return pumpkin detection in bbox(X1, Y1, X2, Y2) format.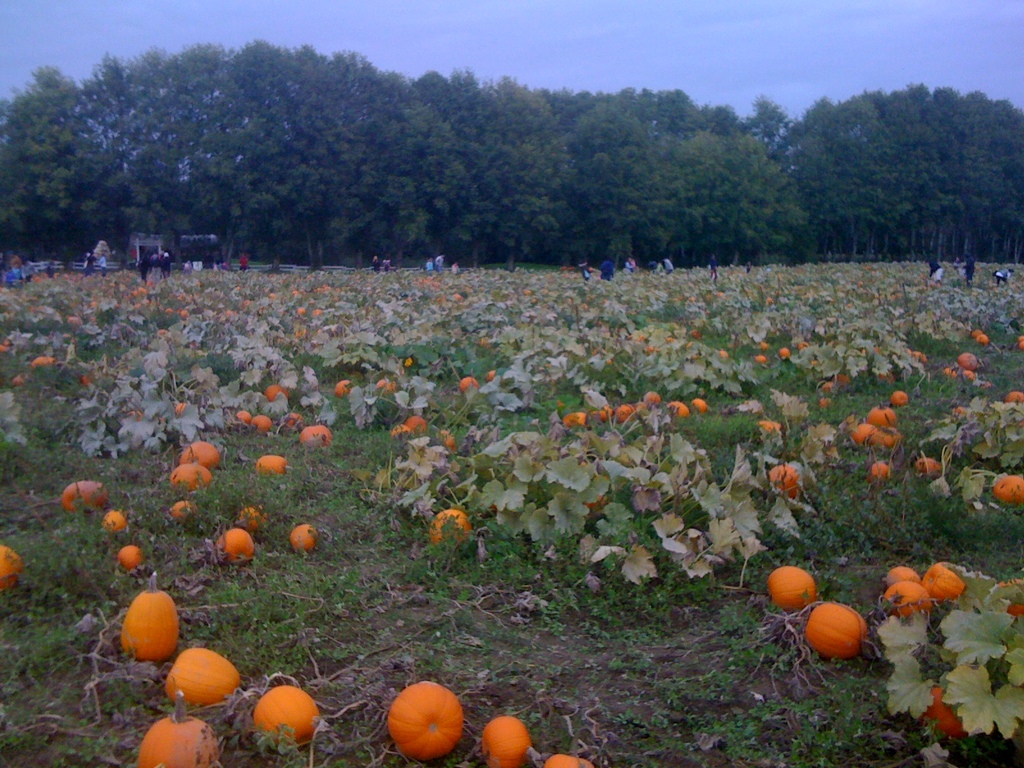
bbox(434, 508, 475, 550).
